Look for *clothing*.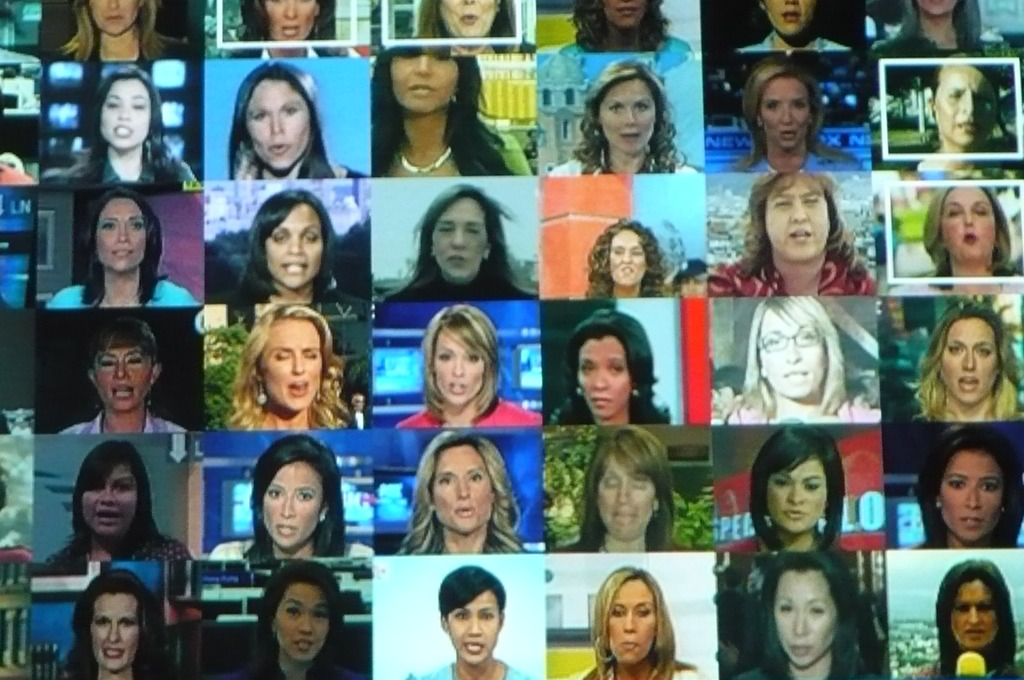
Found: [743, 31, 849, 51].
